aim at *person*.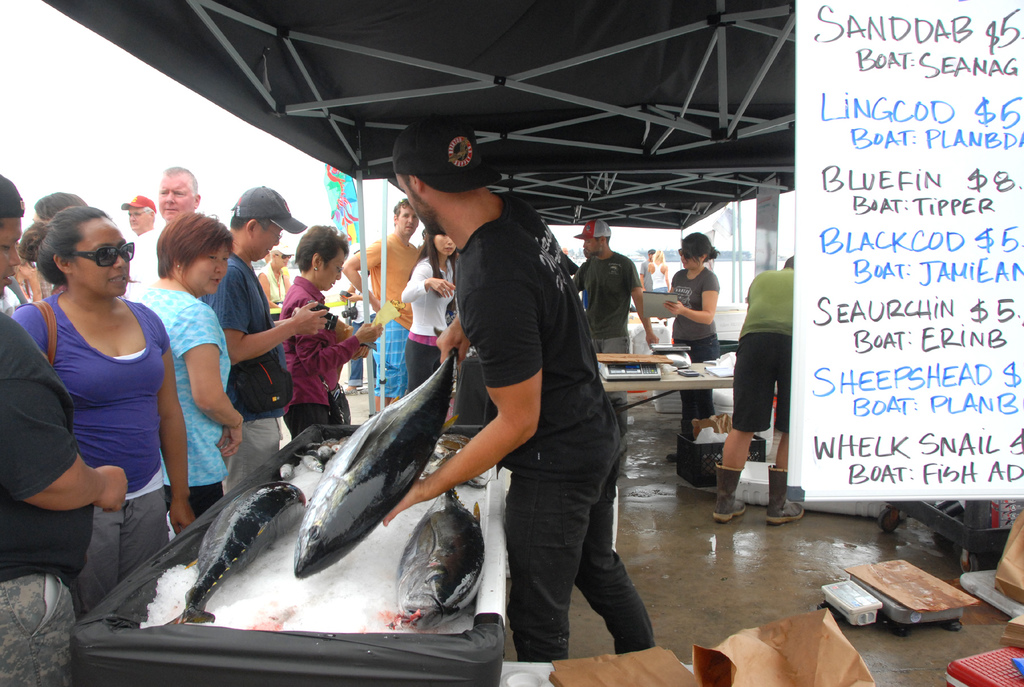
Aimed at [left=399, top=229, right=458, bottom=396].
